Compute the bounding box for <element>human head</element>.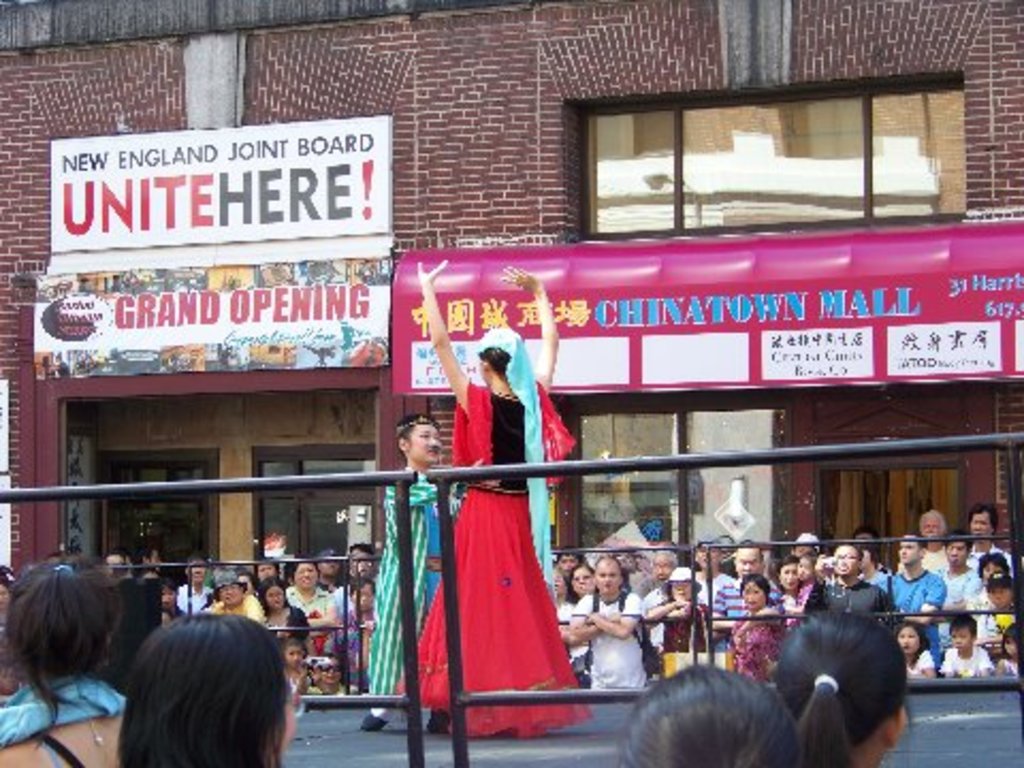
<region>941, 538, 969, 563</region>.
